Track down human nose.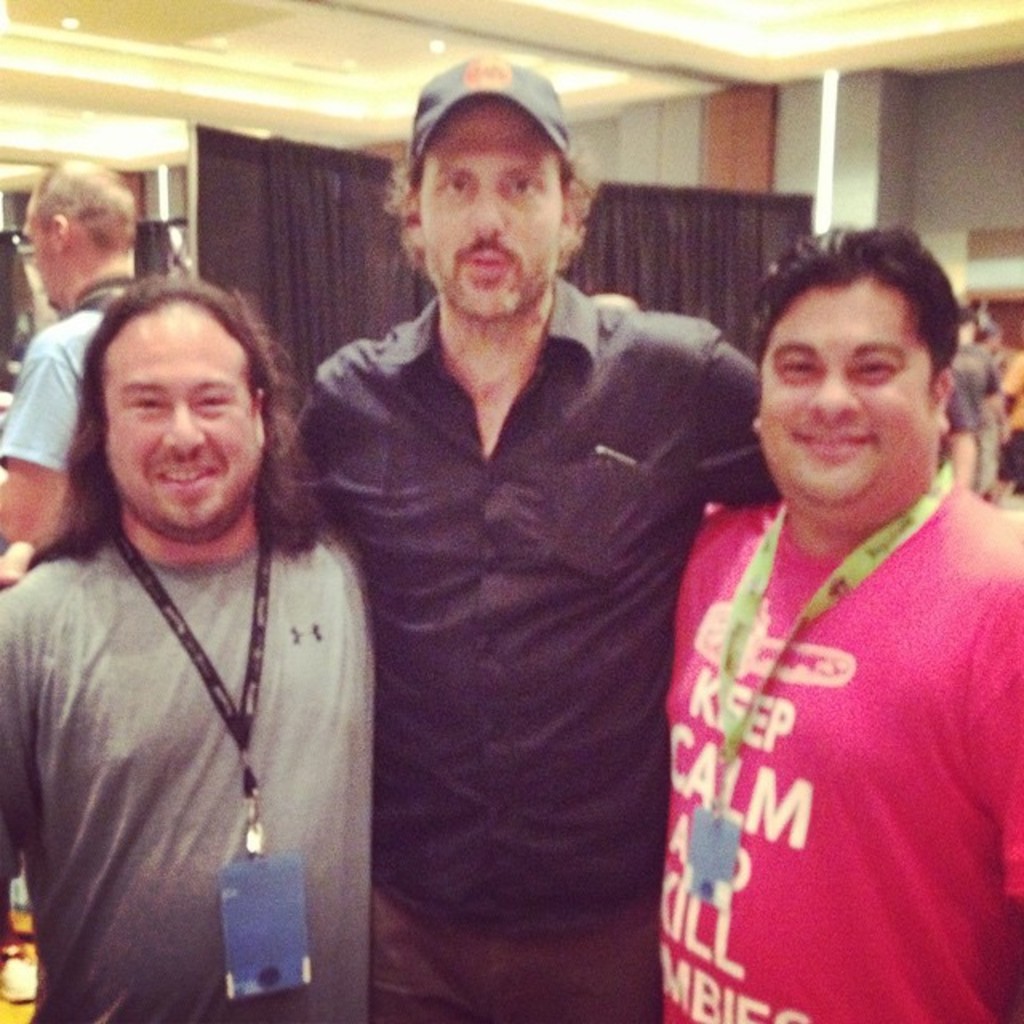
Tracked to <box>467,178,502,232</box>.
